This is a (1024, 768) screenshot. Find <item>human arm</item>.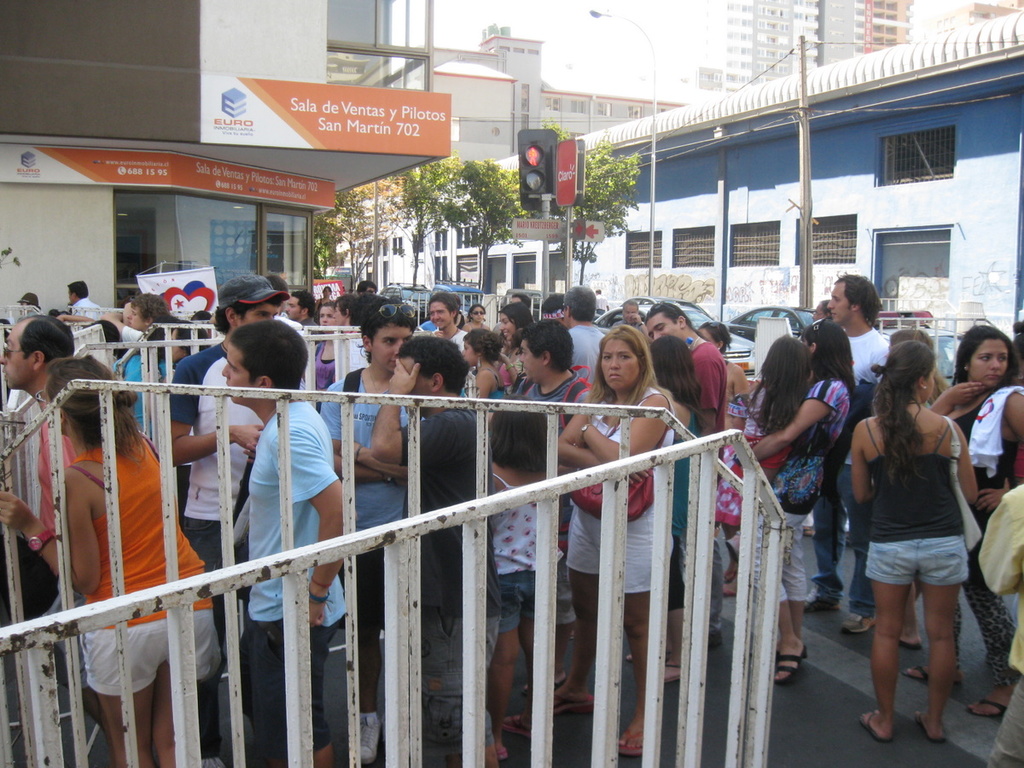
Bounding box: locate(6, 468, 103, 596).
